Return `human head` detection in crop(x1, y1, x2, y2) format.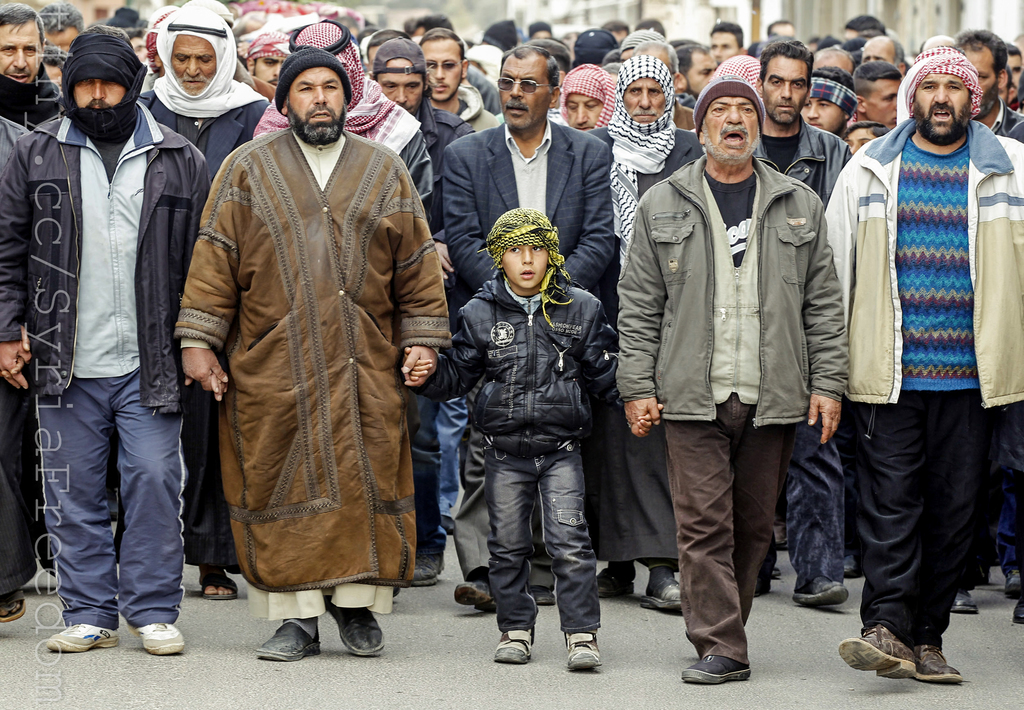
crop(485, 200, 561, 289).
